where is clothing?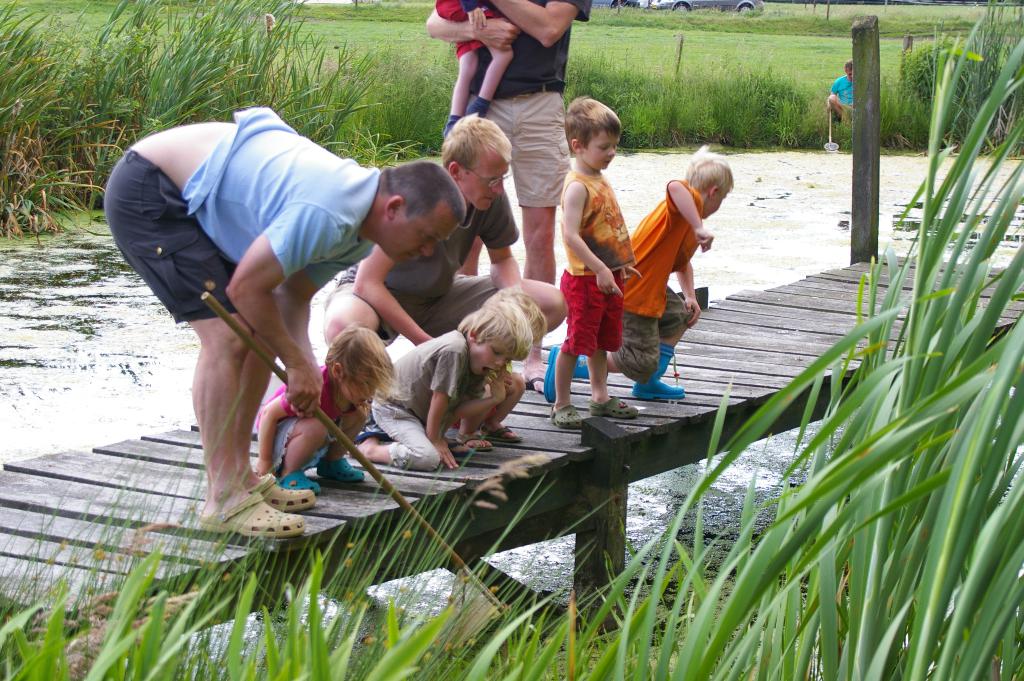
bbox=[558, 166, 637, 360].
